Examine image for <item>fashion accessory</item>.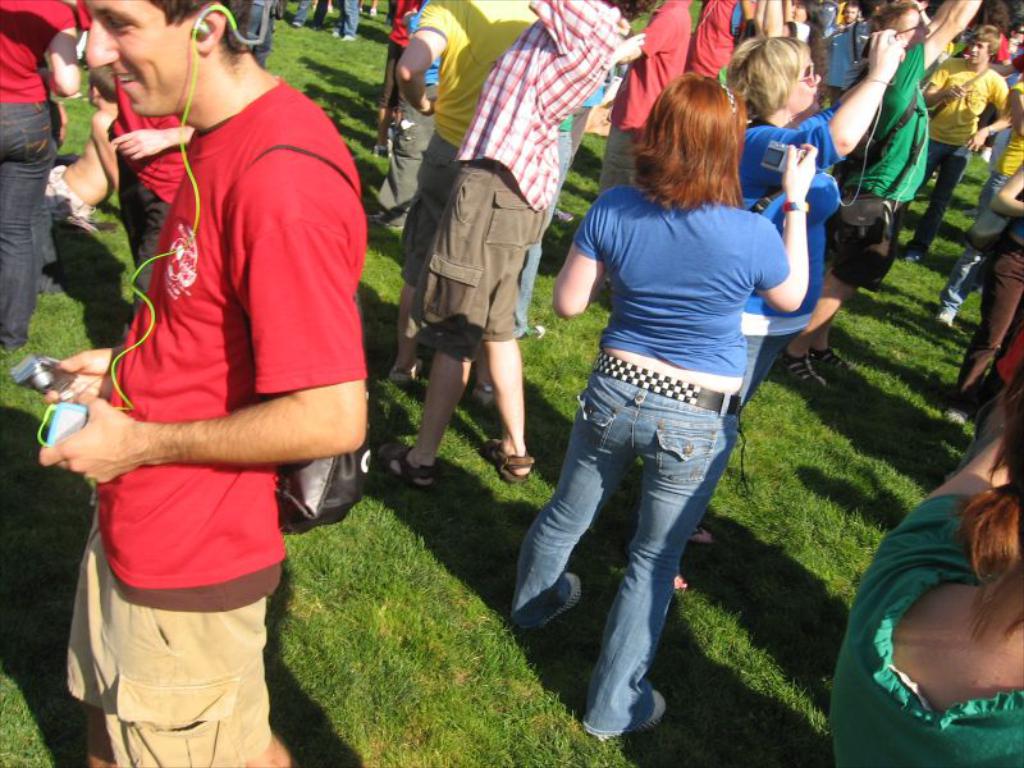
Examination result: locate(829, 79, 914, 288).
